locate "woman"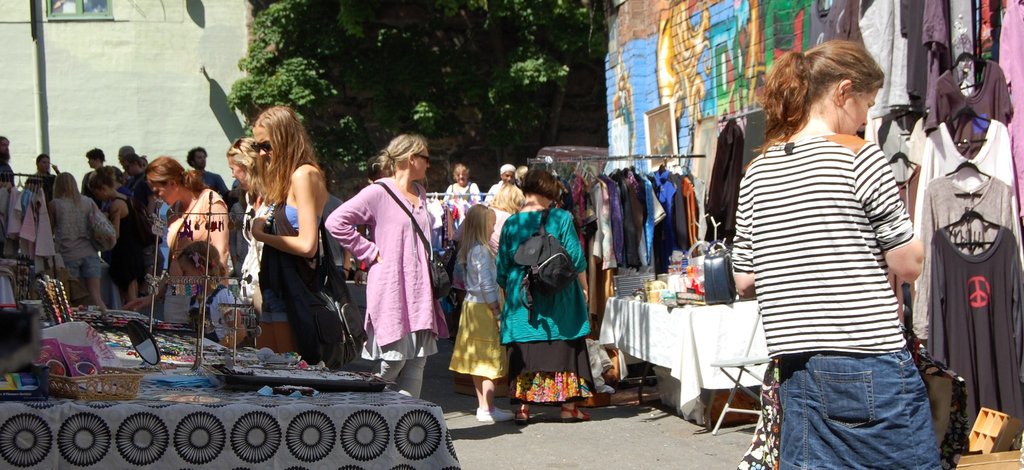
left=719, top=33, right=937, bottom=469
